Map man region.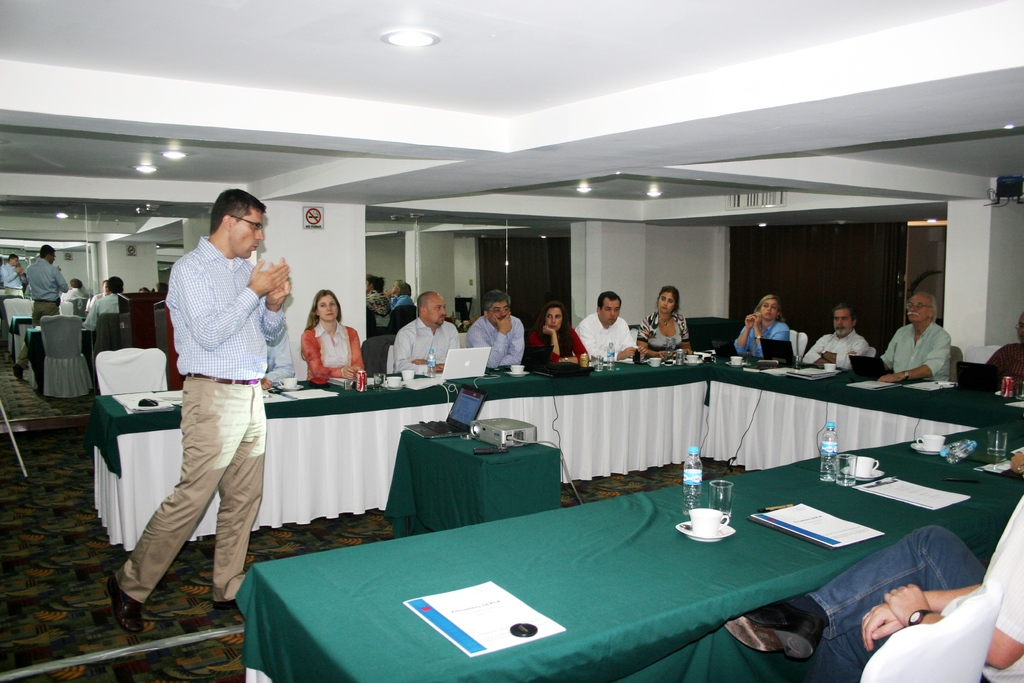
Mapped to <region>103, 188, 291, 634</region>.
